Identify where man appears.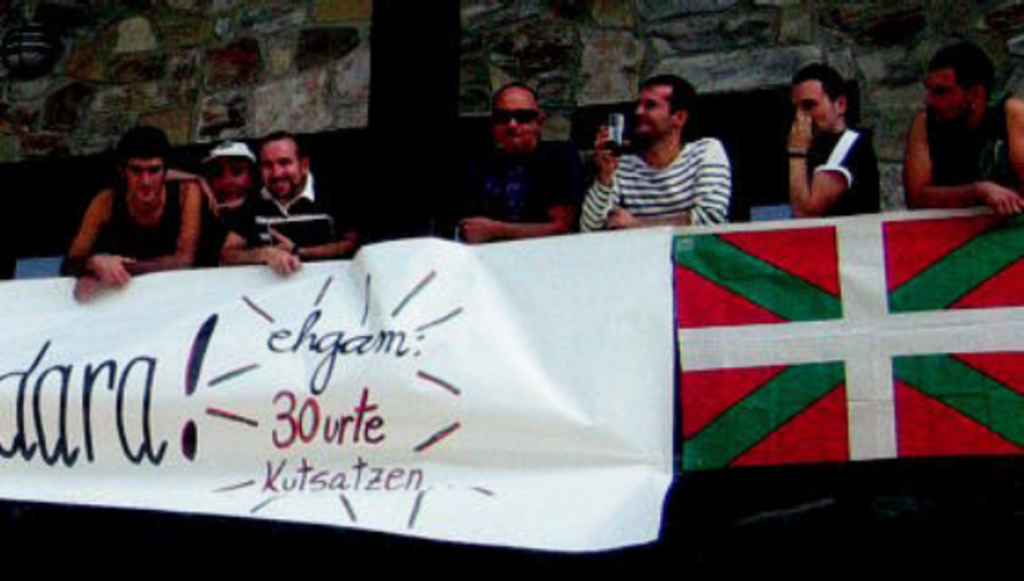
Appears at [left=218, top=126, right=358, bottom=274].
